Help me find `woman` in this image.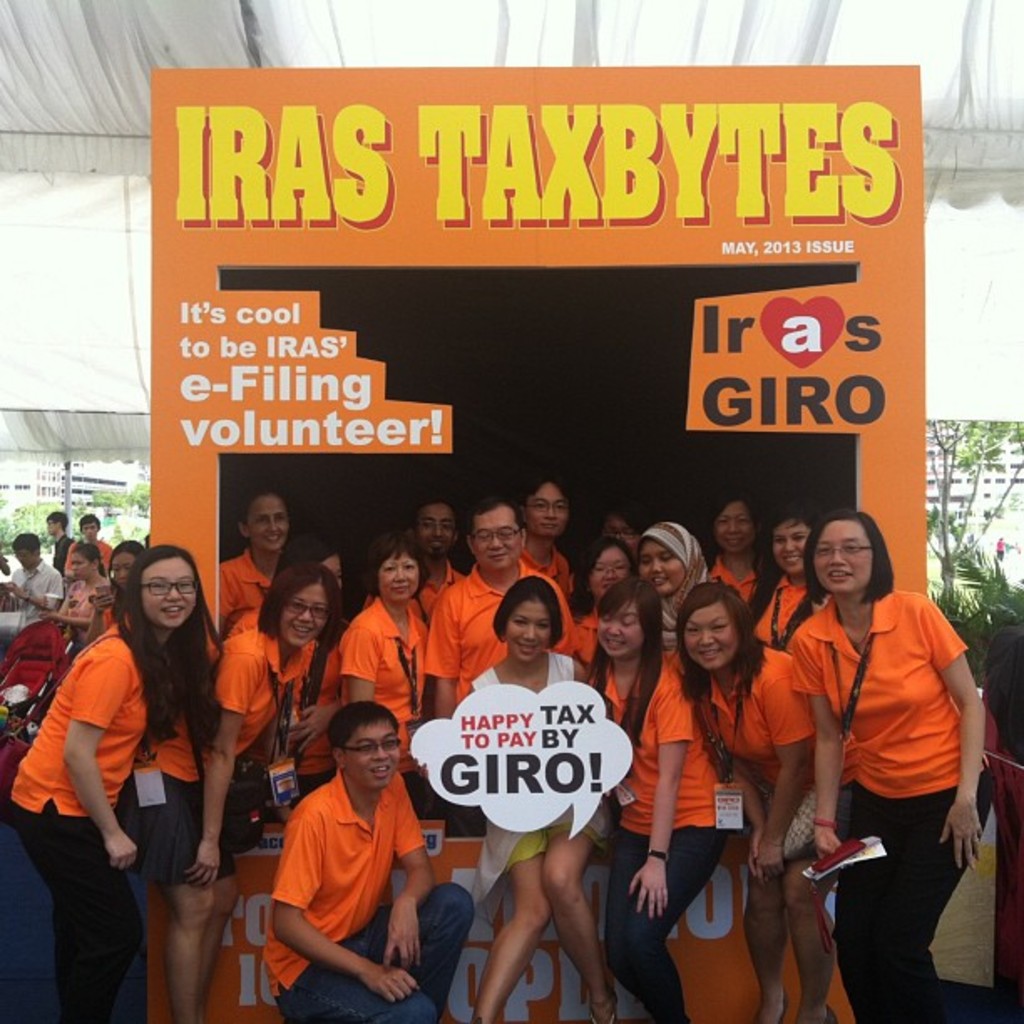
Found it: x1=636 y1=517 x2=713 y2=653.
